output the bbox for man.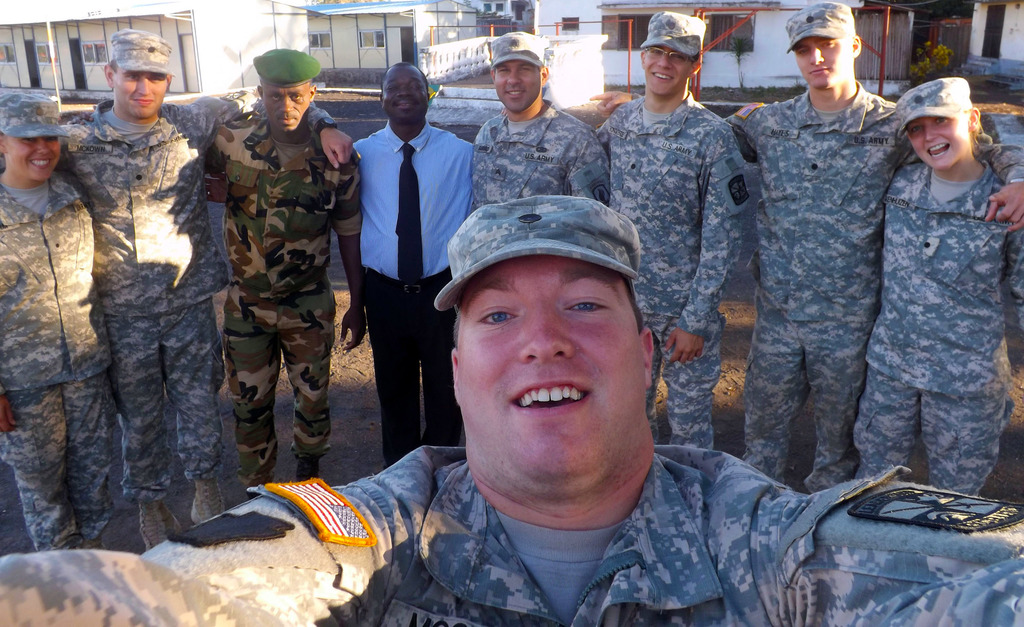
crop(589, 7, 753, 451).
